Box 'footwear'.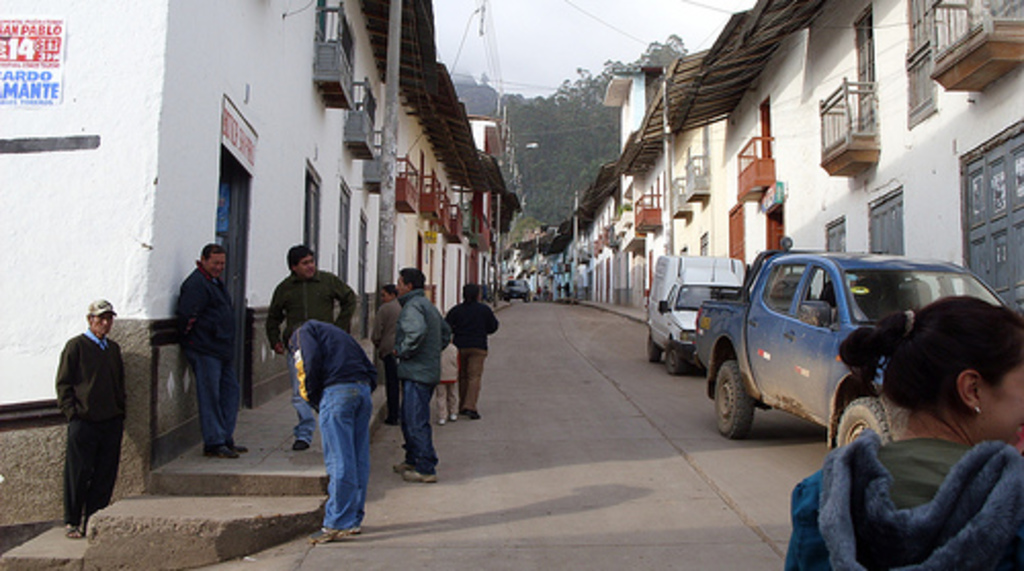
469/409/481/422.
